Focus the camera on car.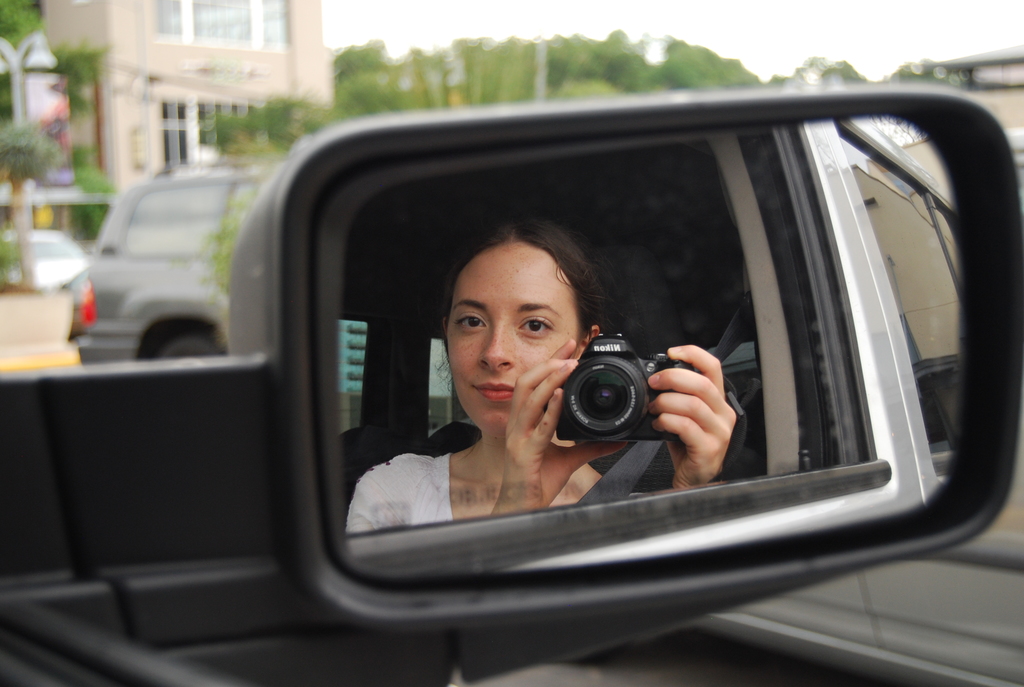
Focus region: bbox(3, 228, 84, 294).
